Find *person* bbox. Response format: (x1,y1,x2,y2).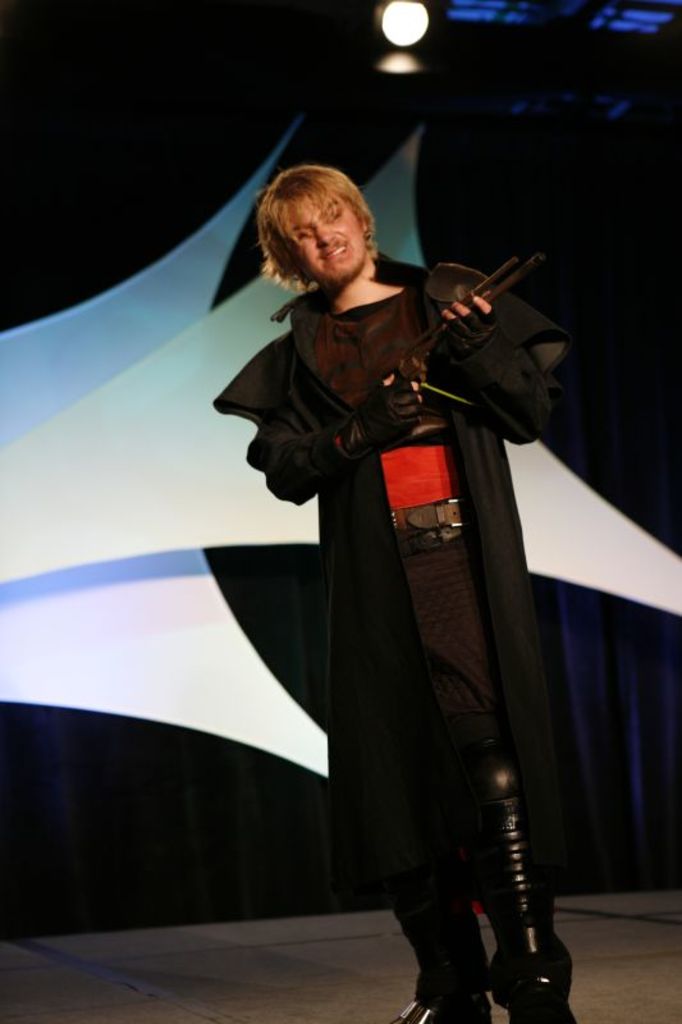
(226,146,550,1021).
